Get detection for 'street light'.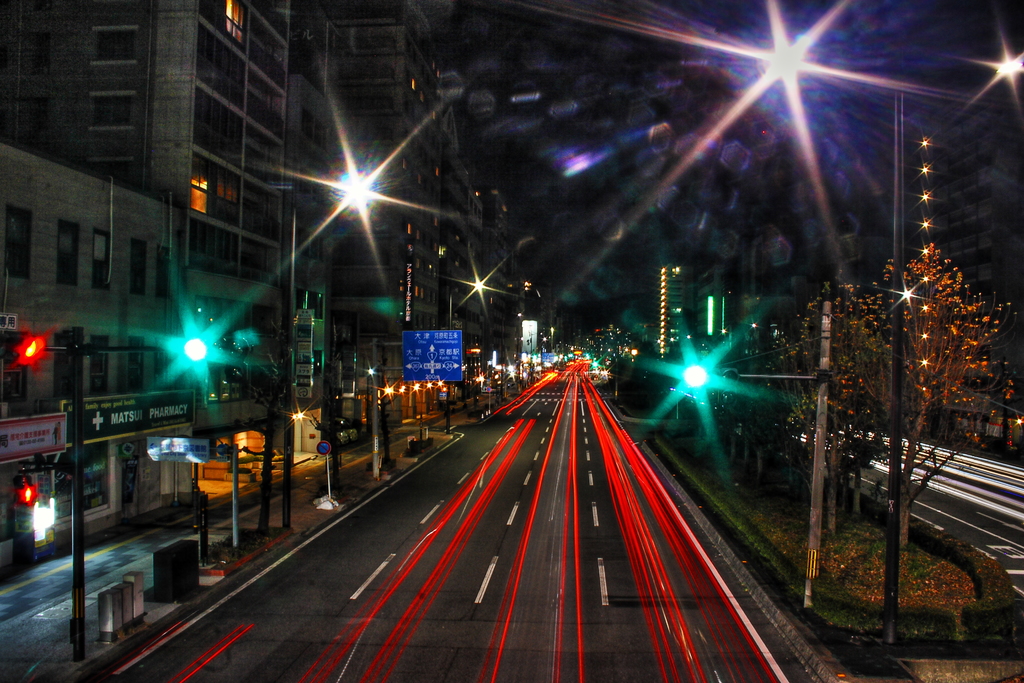
Detection: x1=674, y1=347, x2=837, y2=614.
